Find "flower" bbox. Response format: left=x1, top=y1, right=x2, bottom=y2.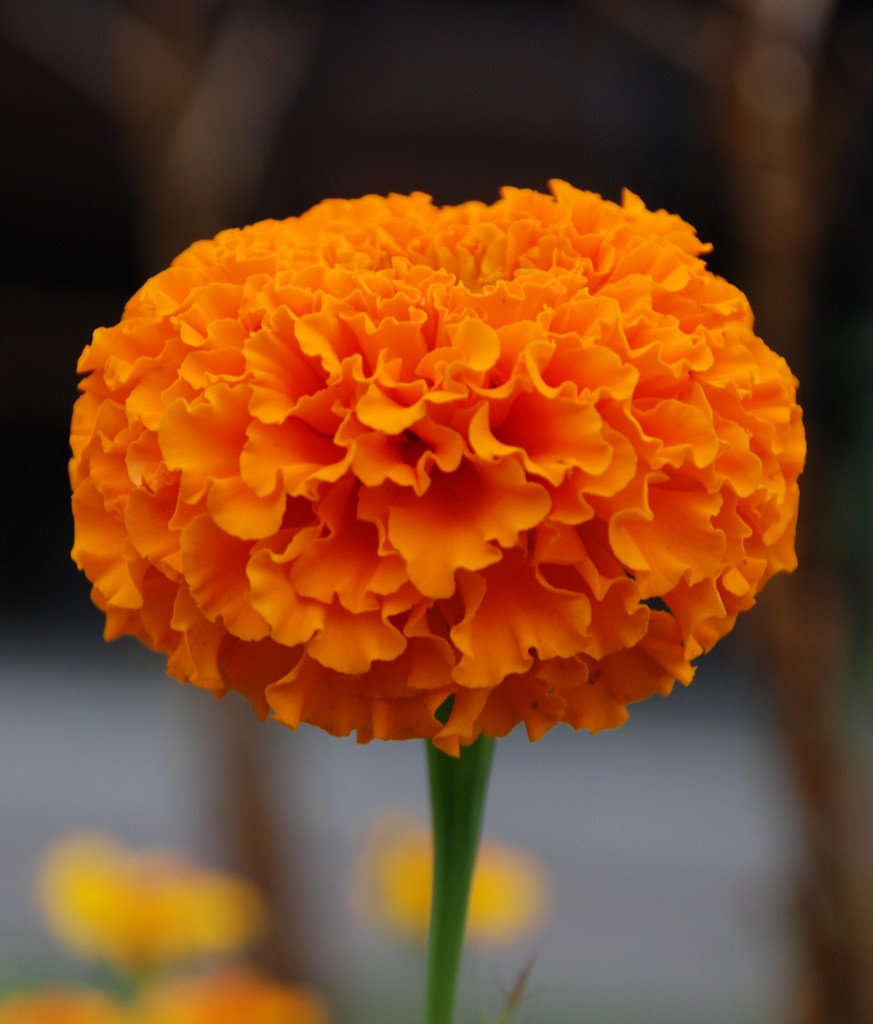
left=148, top=961, right=324, bottom=1023.
